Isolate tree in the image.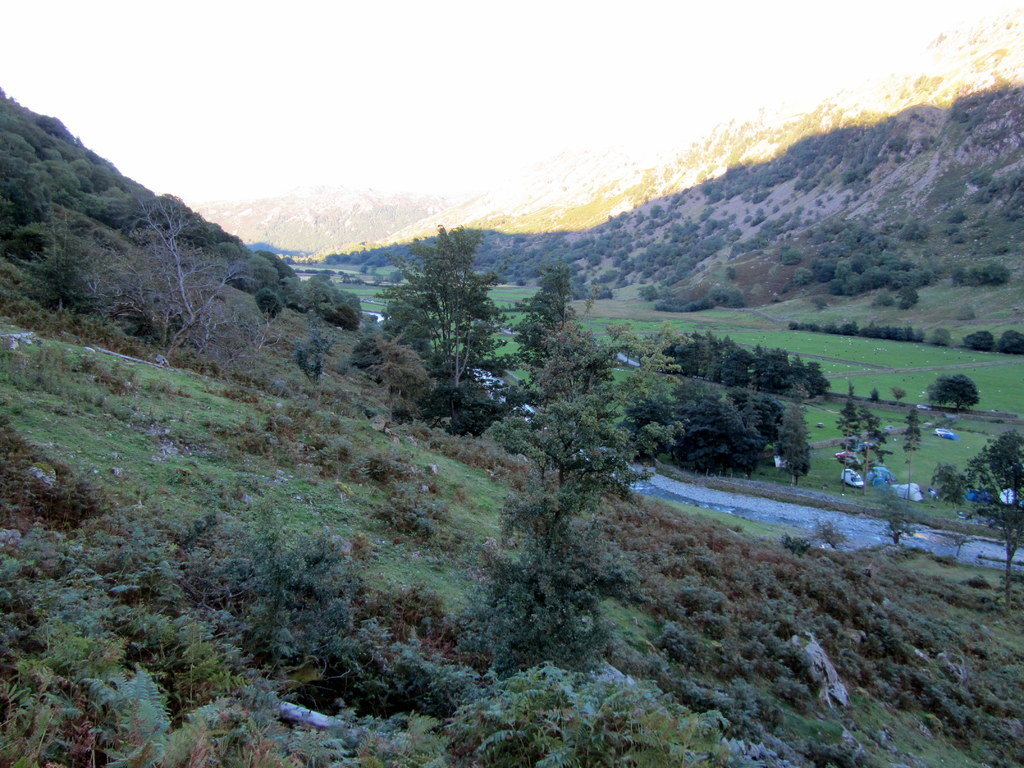
Isolated region: BBox(830, 376, 861, 495).
